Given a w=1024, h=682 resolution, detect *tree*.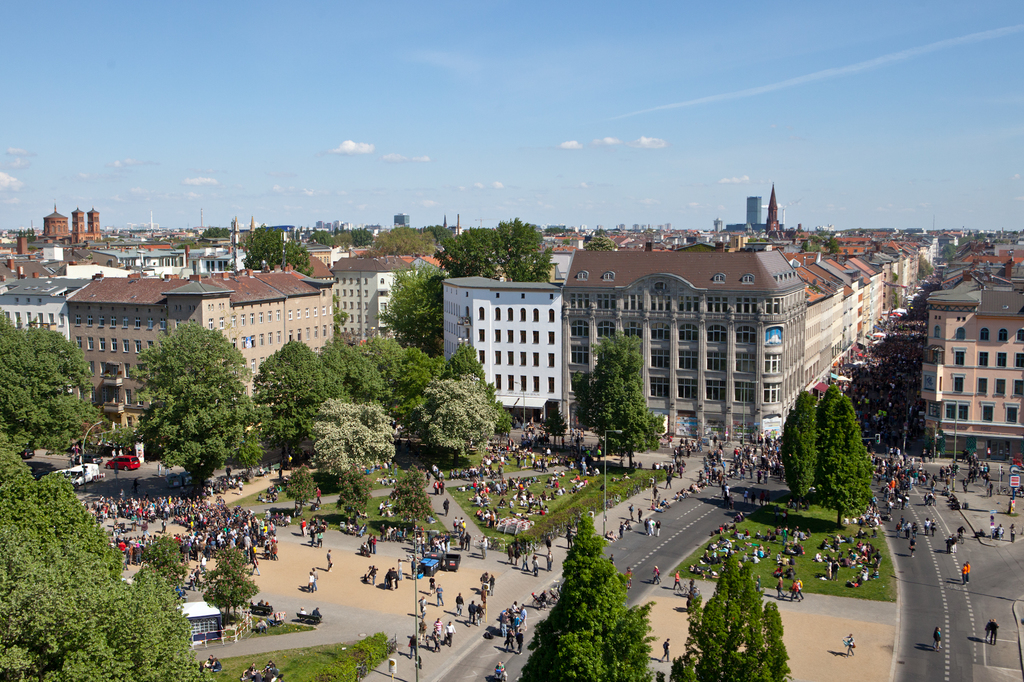
bbox=(518, 503, 649, 681).
